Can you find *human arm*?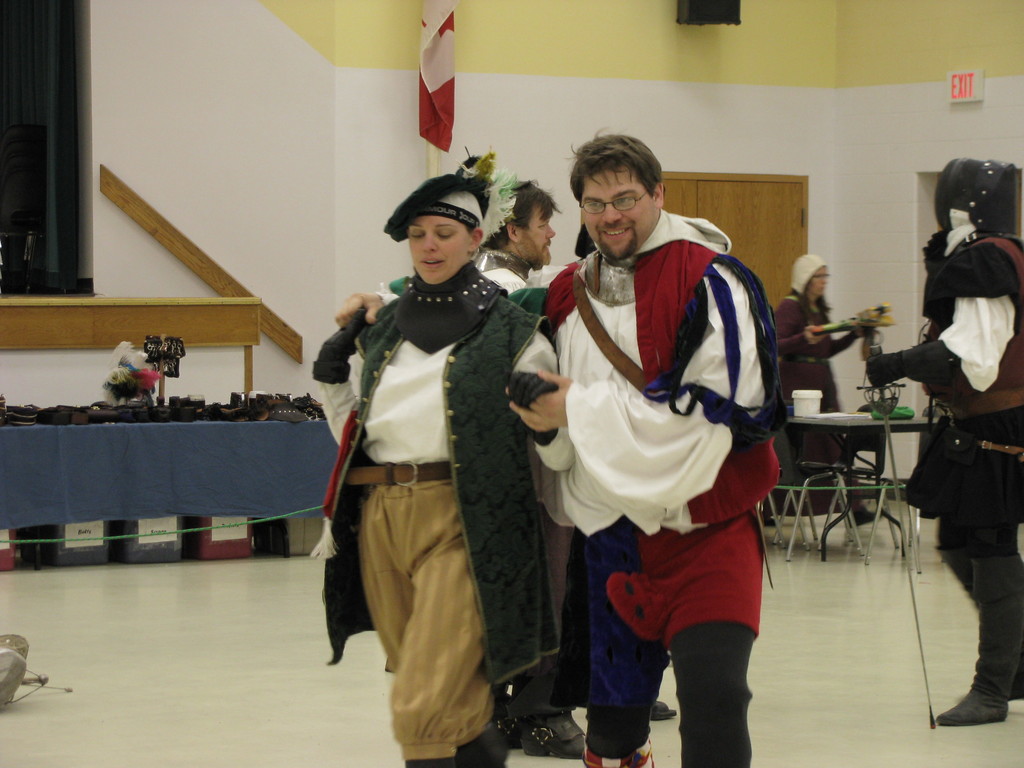
Yes, bounding box: 499 252 528 323.
